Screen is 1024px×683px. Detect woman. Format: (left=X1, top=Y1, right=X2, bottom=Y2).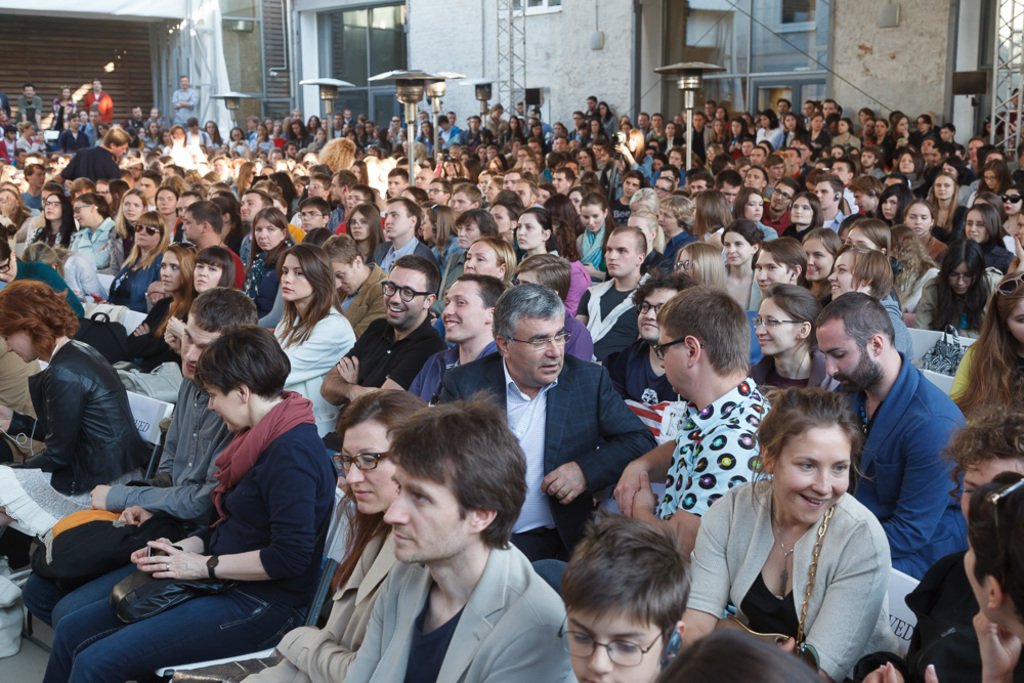
(left=705, top=142, right=724, bottom=166).
